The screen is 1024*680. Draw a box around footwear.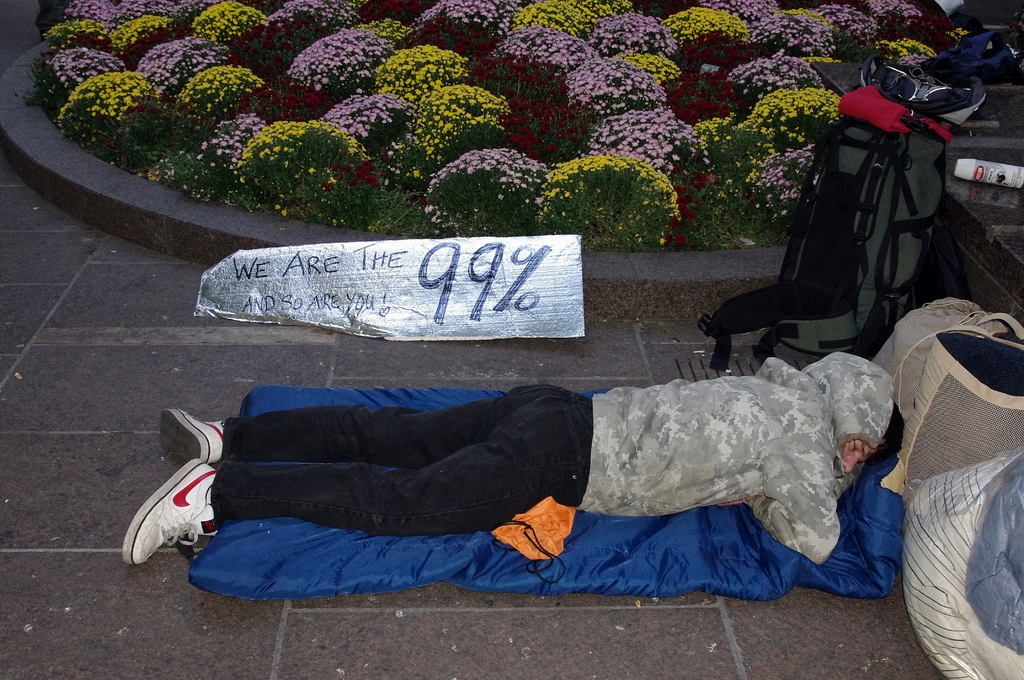
120 458 219 570.
